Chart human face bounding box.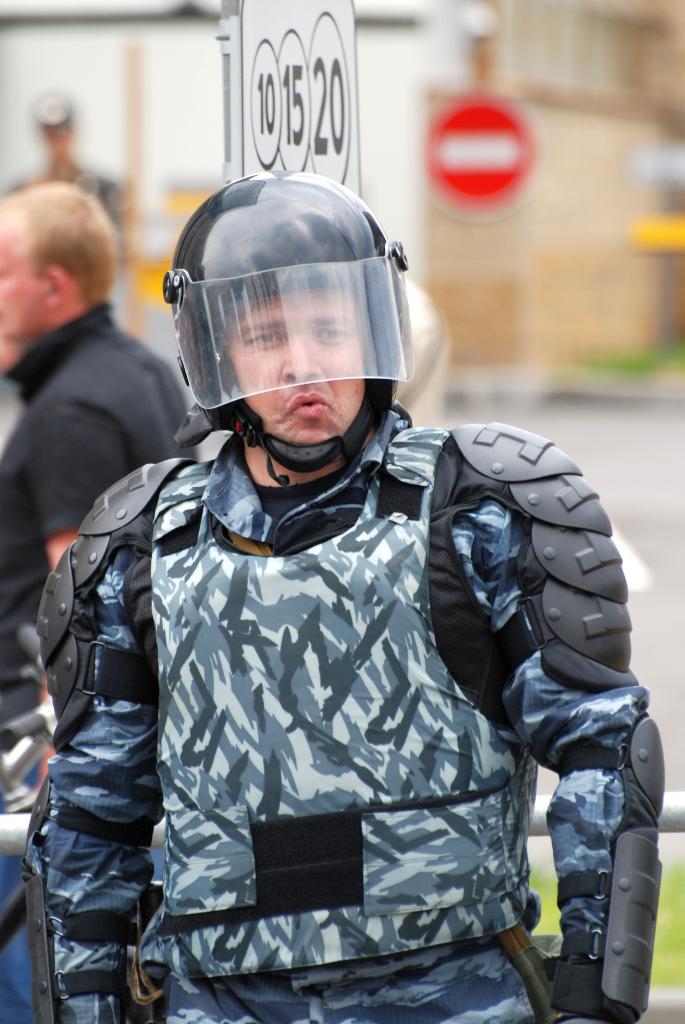
Charted: select_region(0, 221, 45, 358).
